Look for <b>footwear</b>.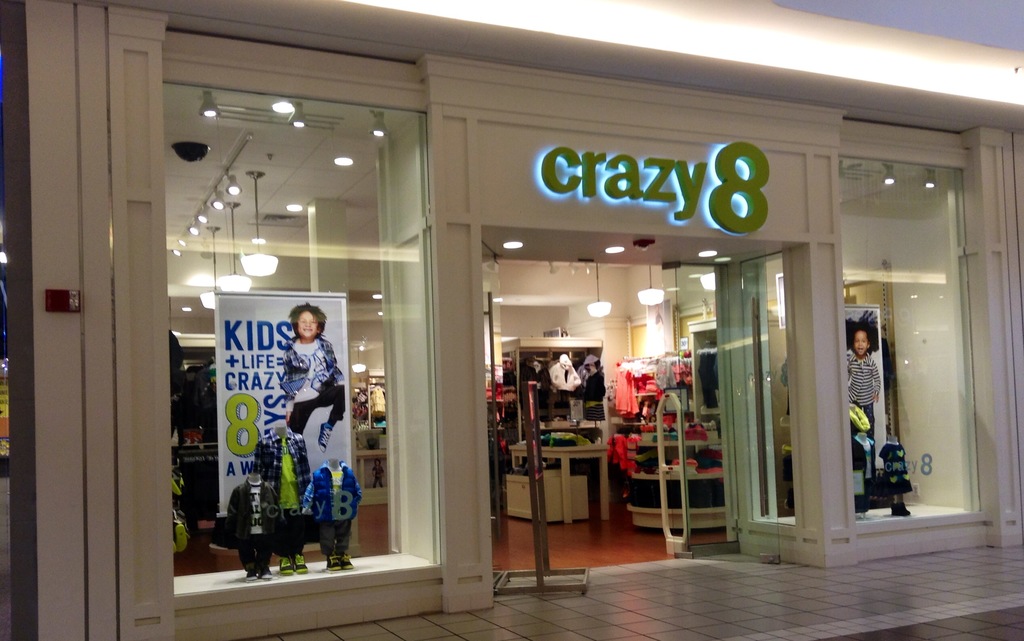
Found: <region>261, 567, 276, 581</region>.
